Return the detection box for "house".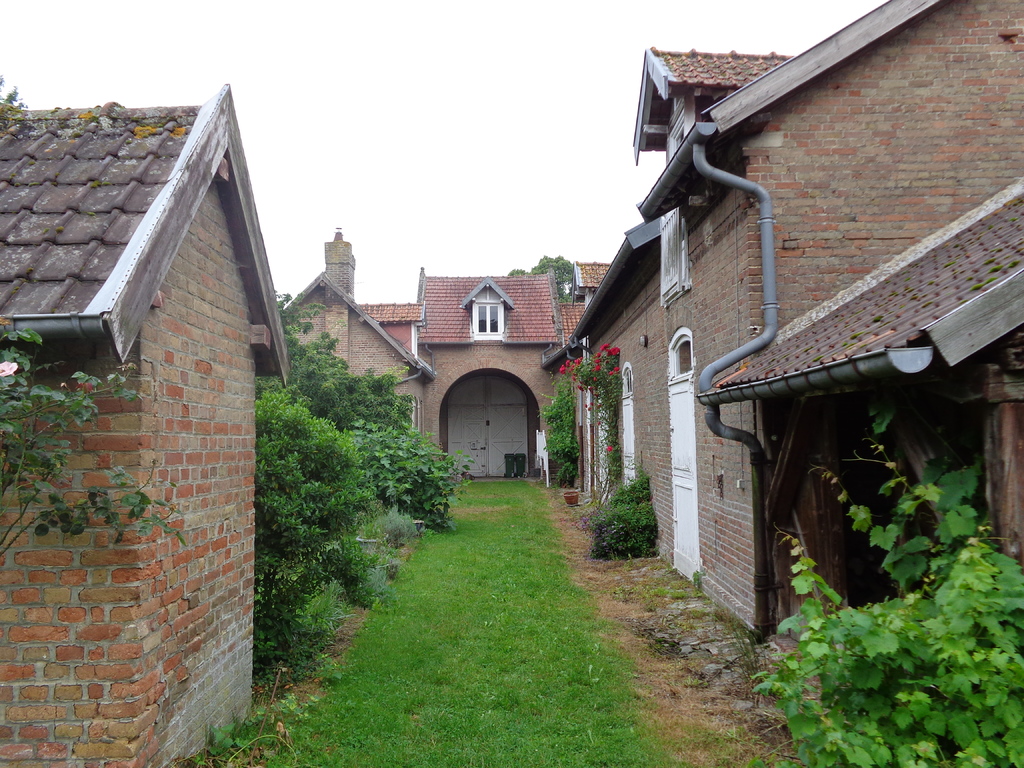
pyautogui.locateOnScreen(280, 0, 1023, 663).
